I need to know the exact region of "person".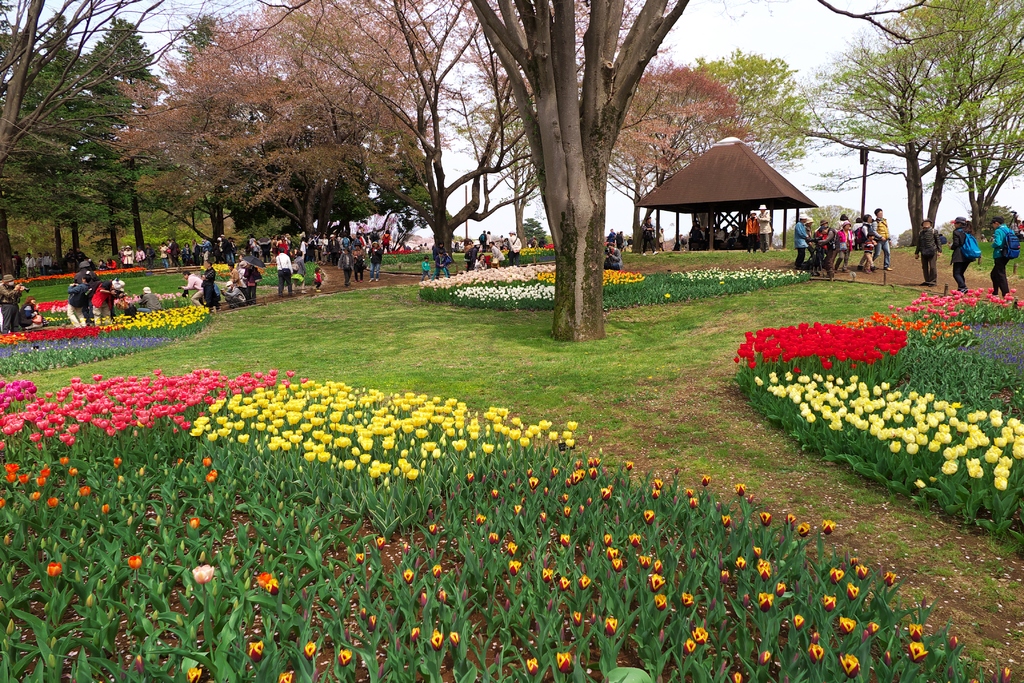
Region: {"left": 742, "top": 212, "right": 753, "bottom": 245}.
